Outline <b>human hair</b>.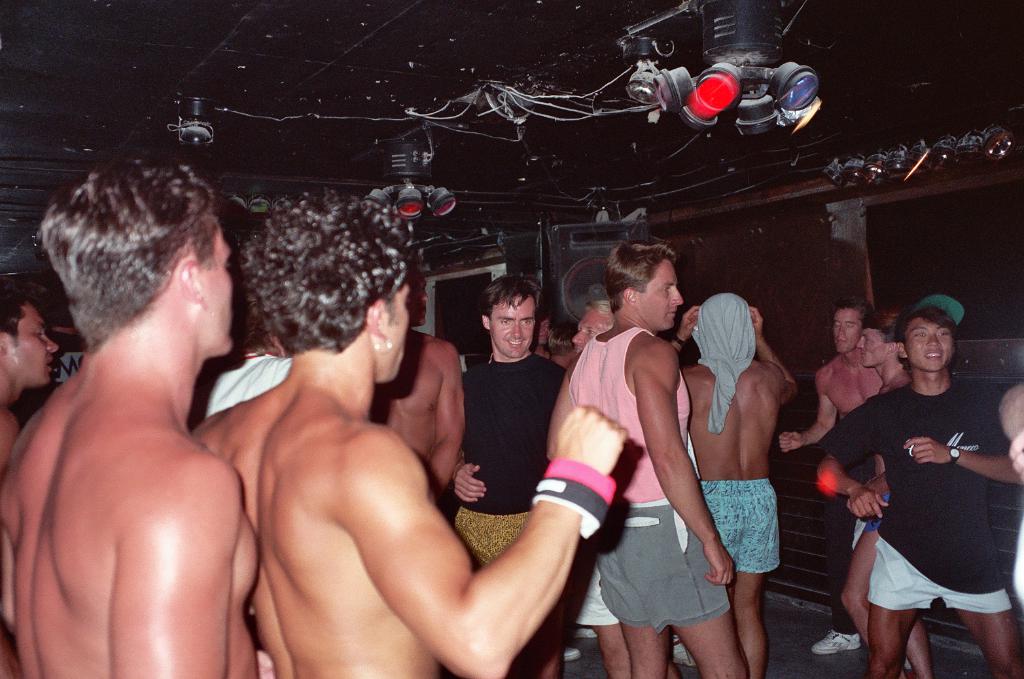
Outline: x1=0 y1=295 x2=26 y2=343.
